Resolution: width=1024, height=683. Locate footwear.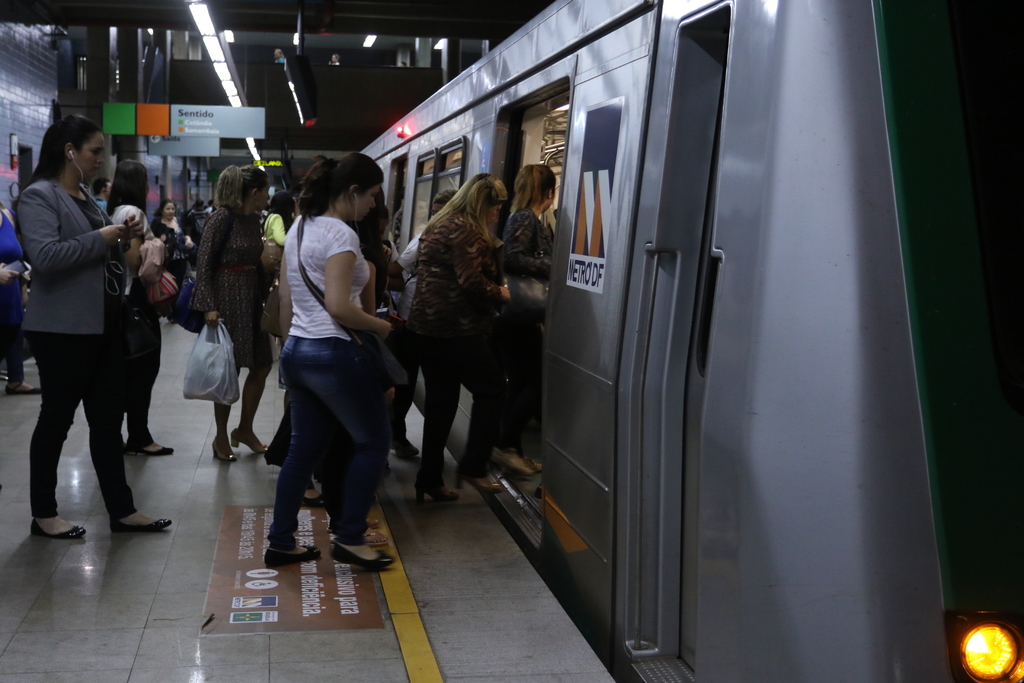
Rect(462, 468, 496, 498).
